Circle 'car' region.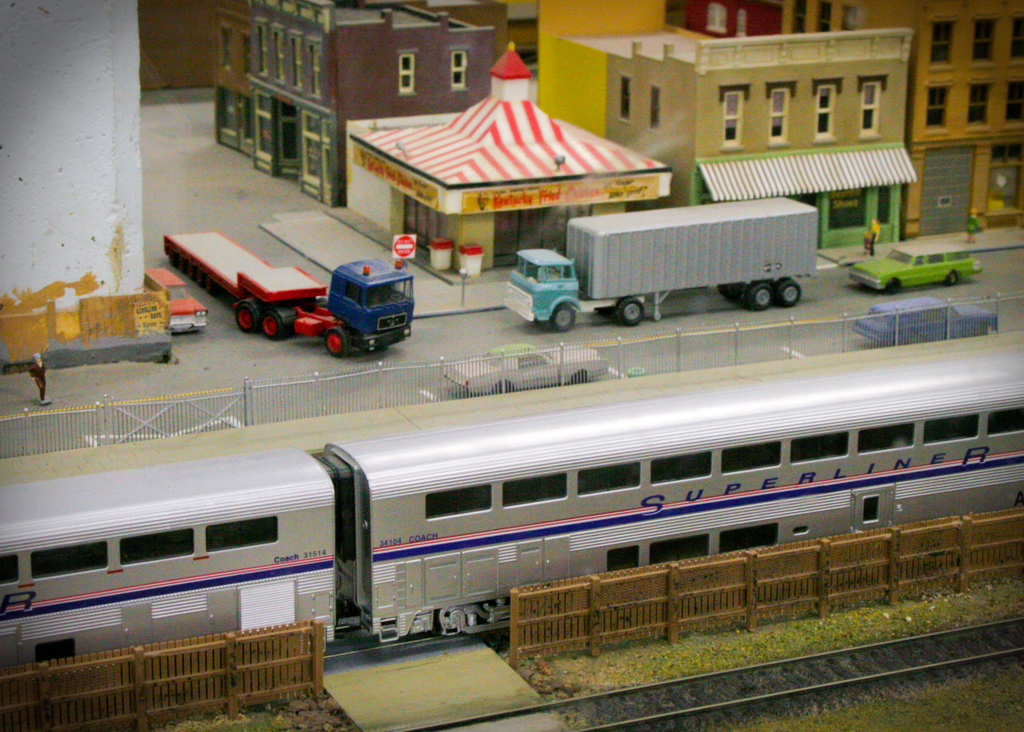
Region: <bbox>853, 241, 978, 292</bbox>.
